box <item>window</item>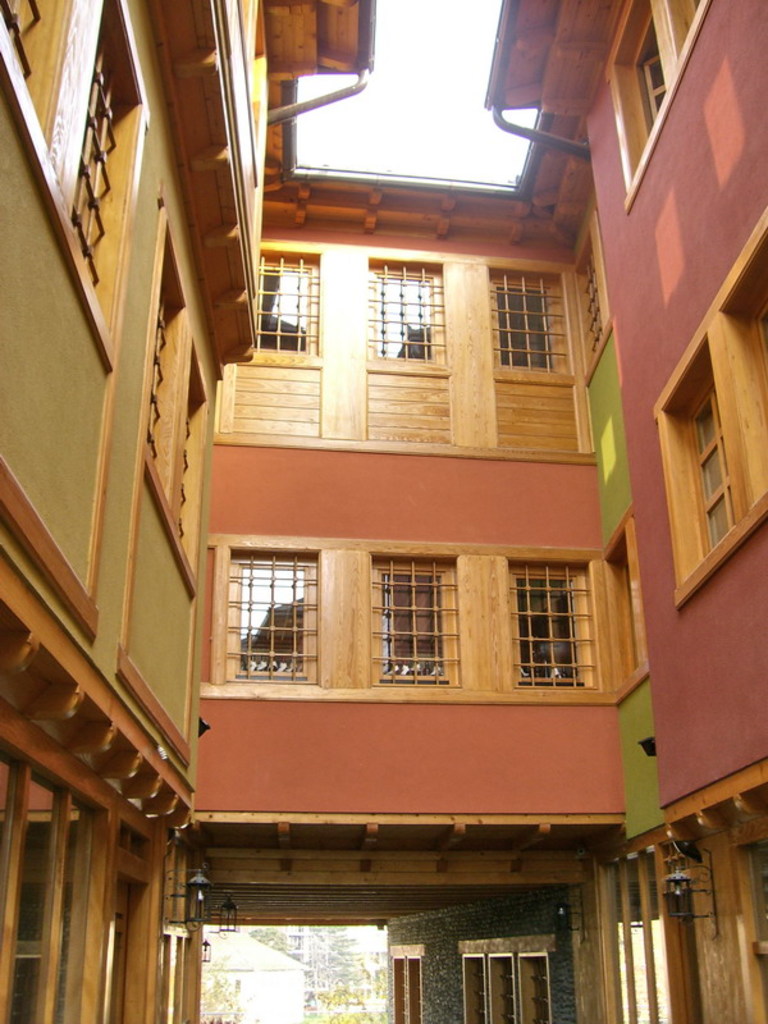
select_region(151, 270, 177, 457)
